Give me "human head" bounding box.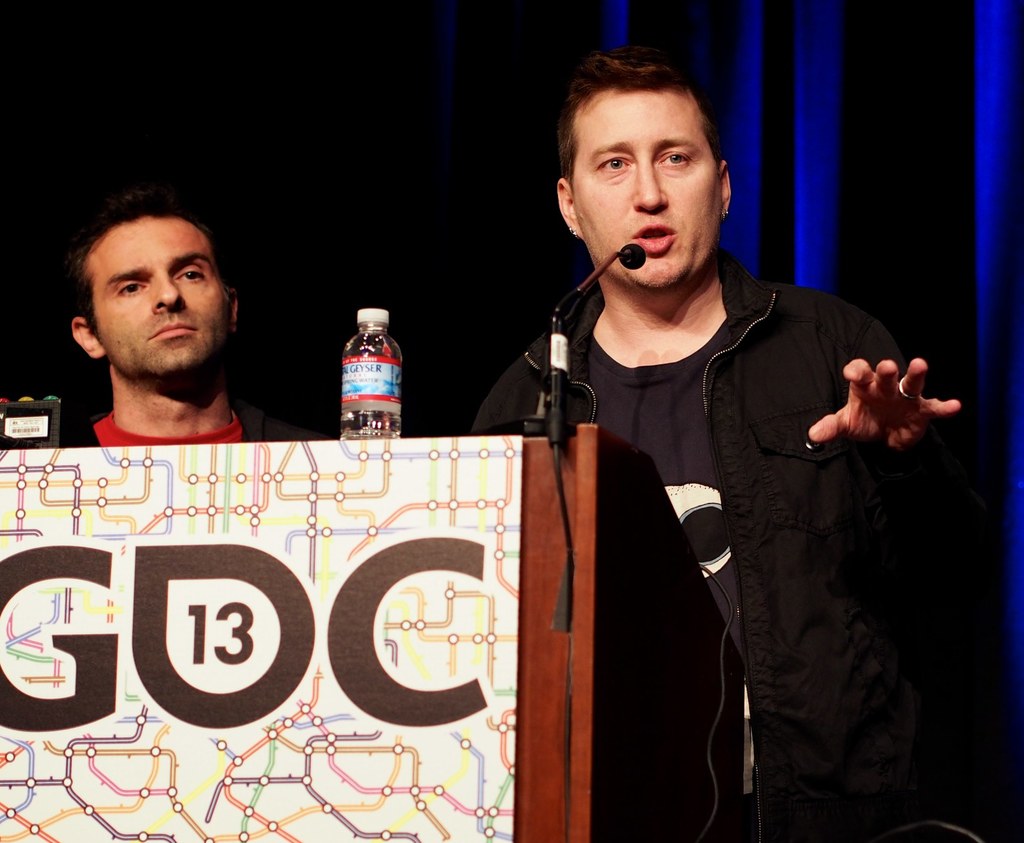
<bbox>66, 188, 245, 391</bbox>.
